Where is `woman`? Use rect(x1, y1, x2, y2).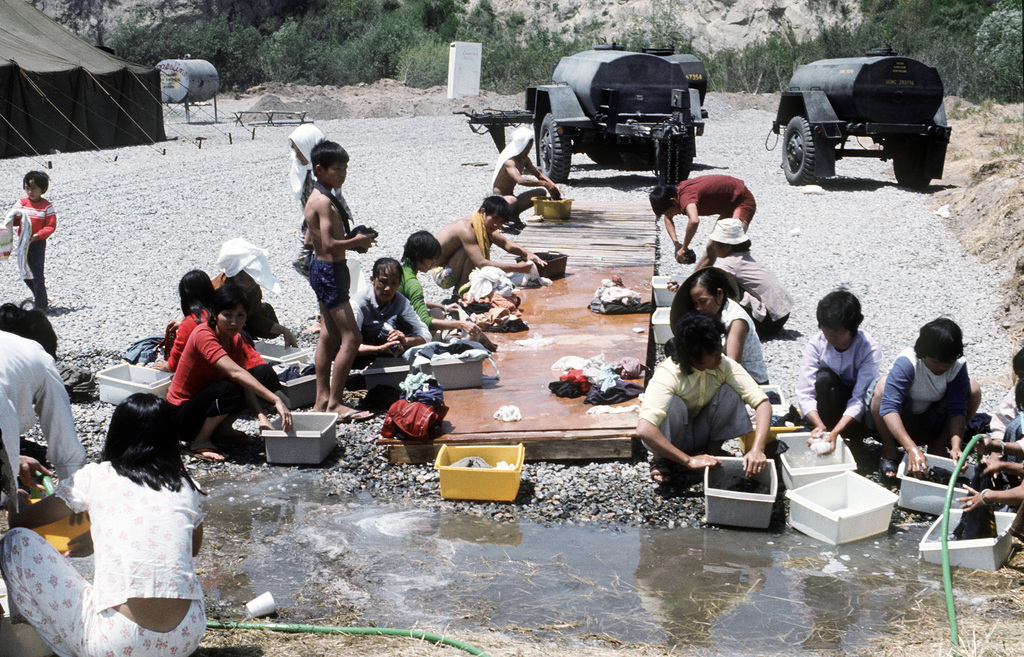
rect(797, 289, 883, 447).
